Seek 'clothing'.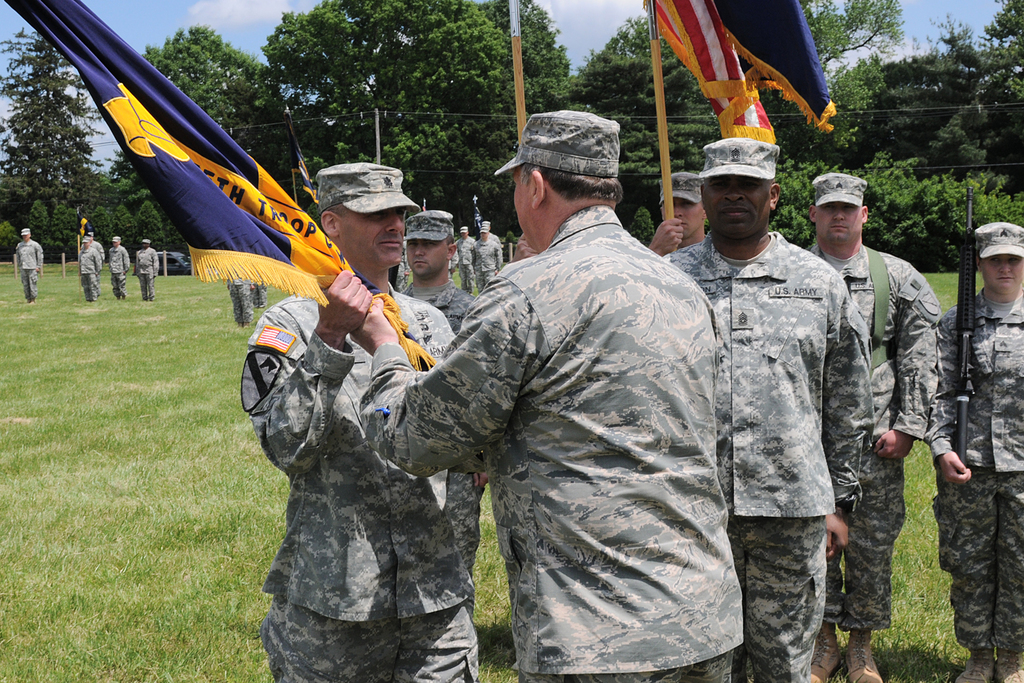
[472,235,502,288].
